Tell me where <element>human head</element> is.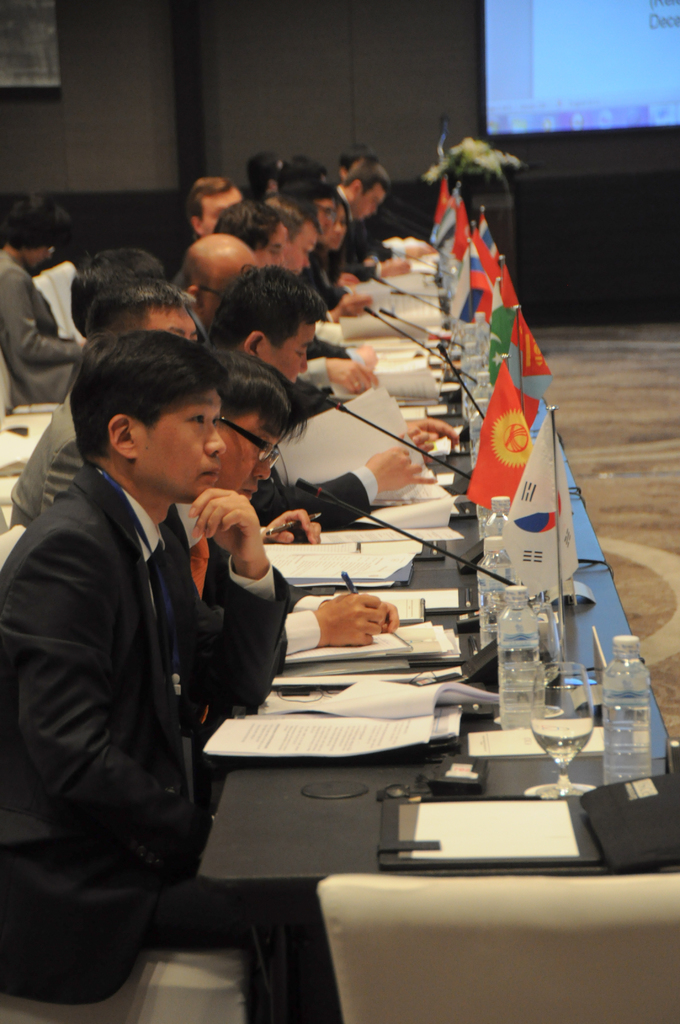
<element>human head</element> is at <region>338, 142, 380, 180</region>.
